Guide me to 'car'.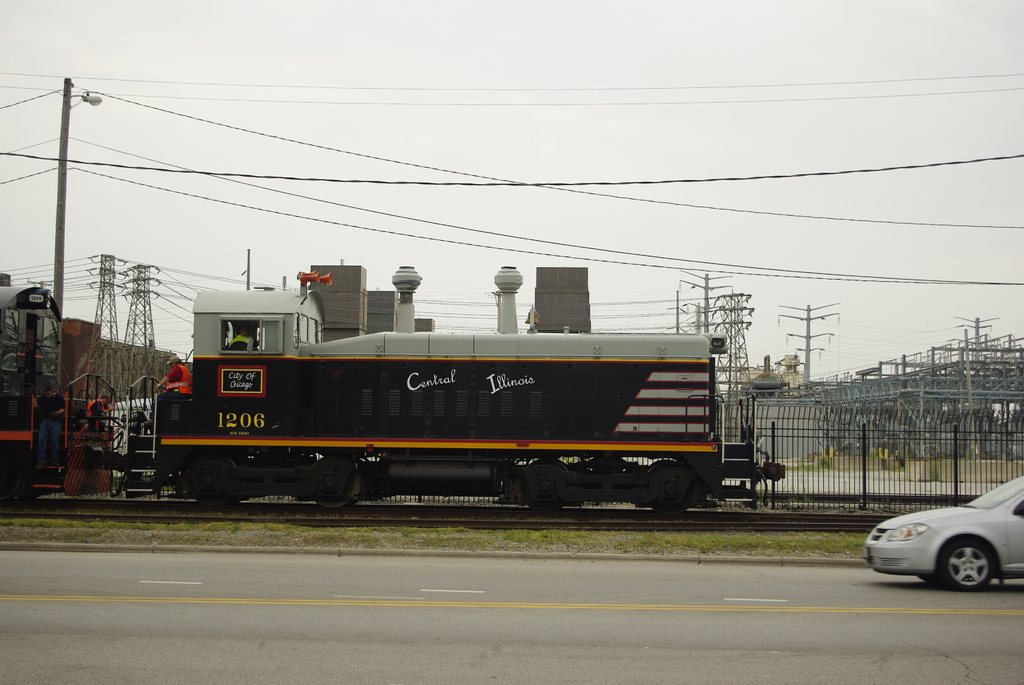
Guidance: (861,488,1019,601).
